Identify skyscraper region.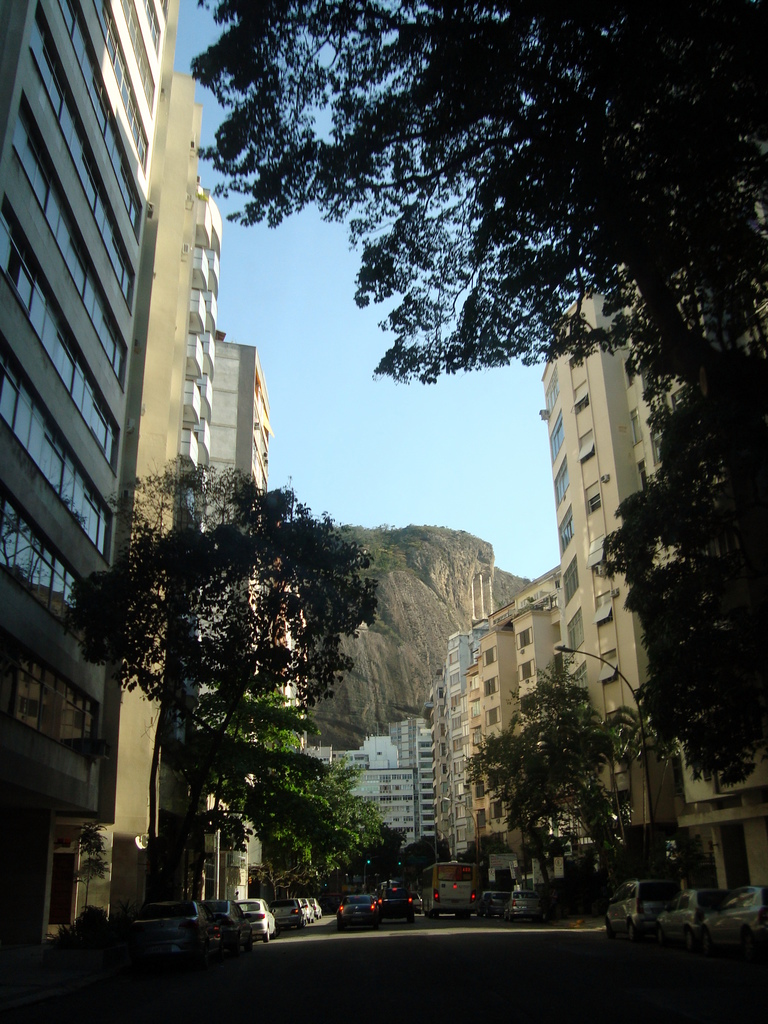
Region: locate(85, 92, 227, 881).
